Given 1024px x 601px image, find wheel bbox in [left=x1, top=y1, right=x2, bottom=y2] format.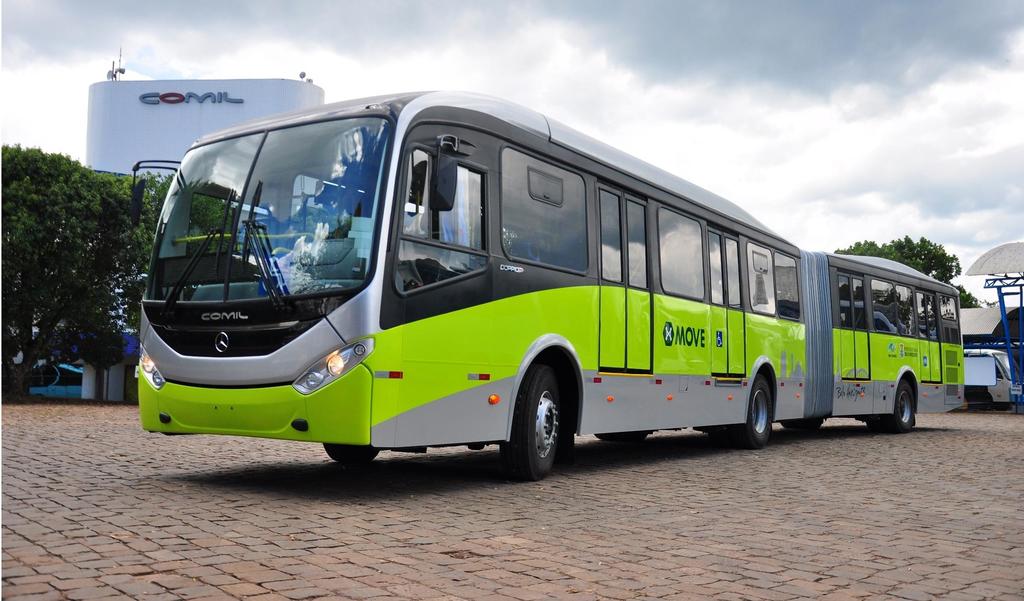
[left=618, top=432, right=649, bottom=443].
